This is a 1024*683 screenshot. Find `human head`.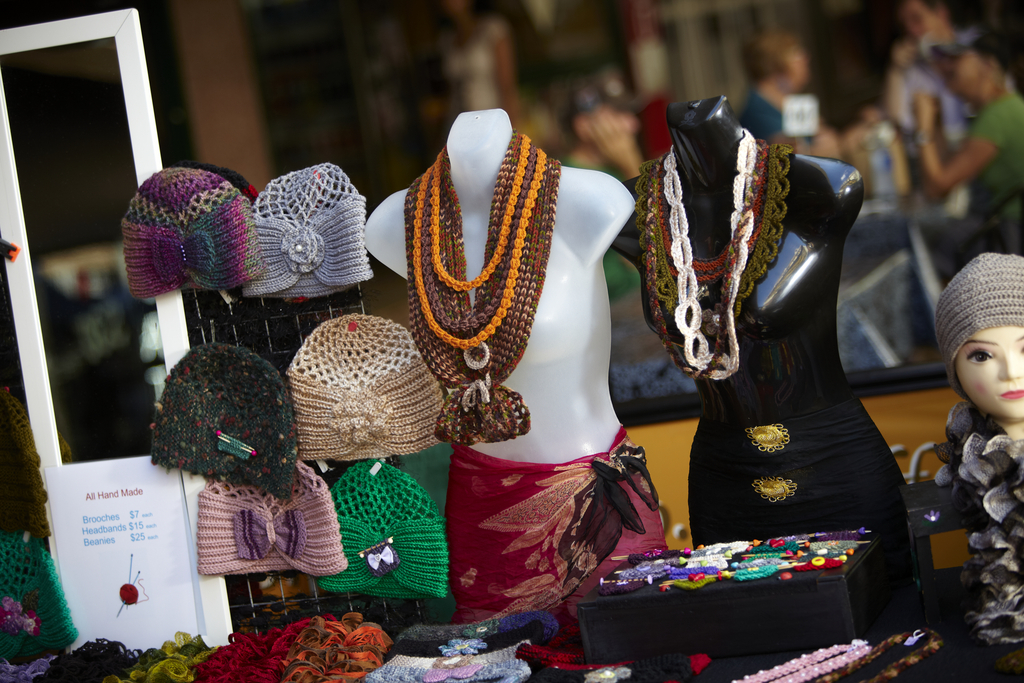
Bounding box: bbox=(746, 26, 825, 92).
